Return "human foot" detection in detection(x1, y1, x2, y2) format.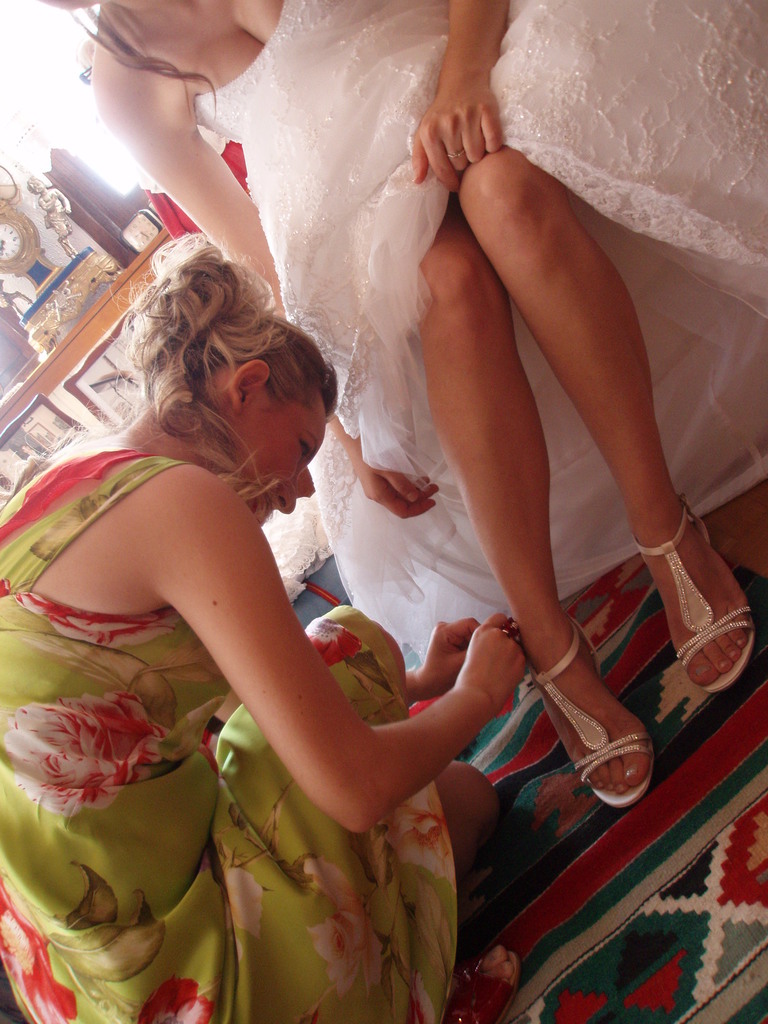
detection(637, 472, 752, 732).
